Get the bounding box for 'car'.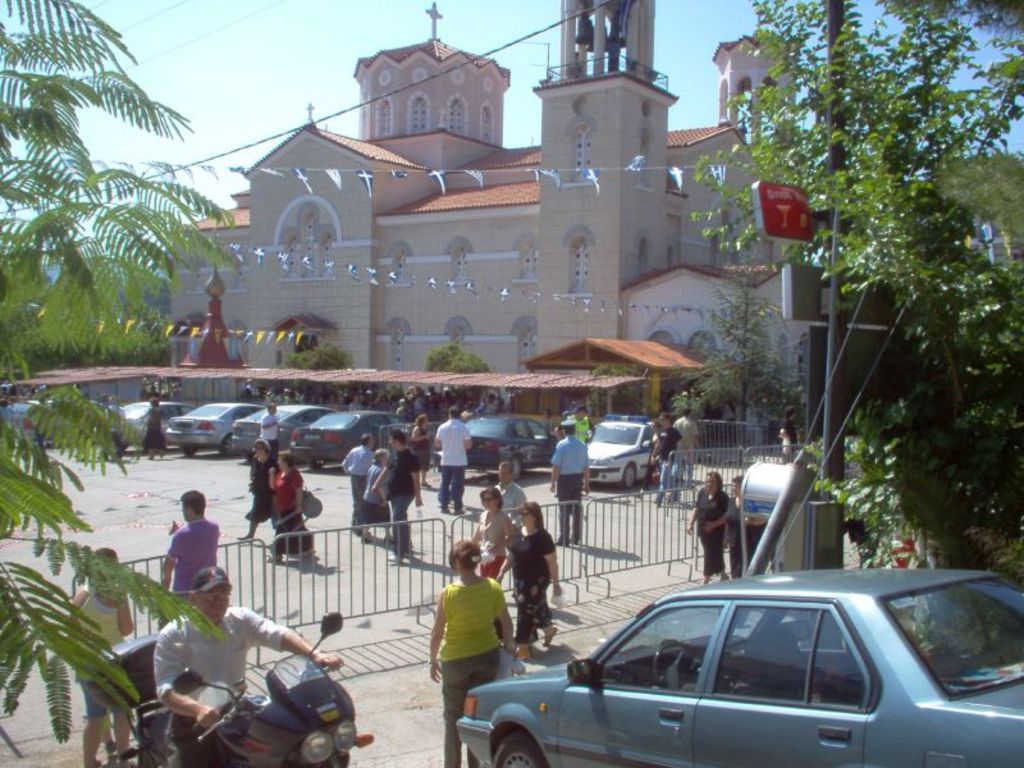
234,403,330,461.
